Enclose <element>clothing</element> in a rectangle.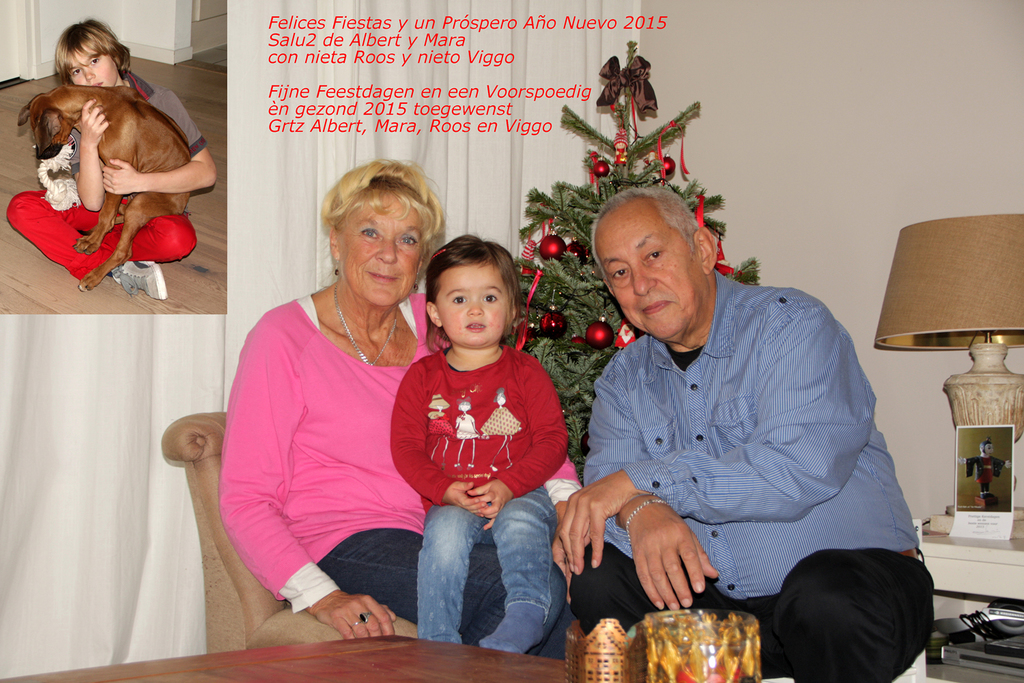
[x1=8, y1=68, x2=209, y2=278].
